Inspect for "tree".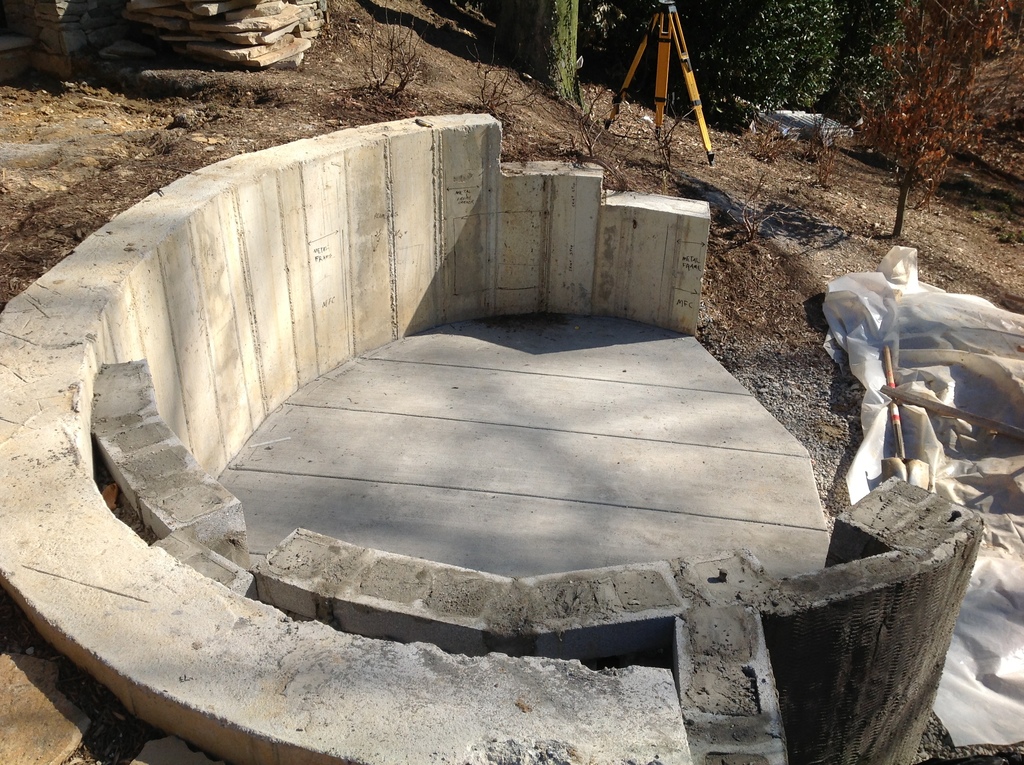
Inspection: box(607, 0, 844, 120).
